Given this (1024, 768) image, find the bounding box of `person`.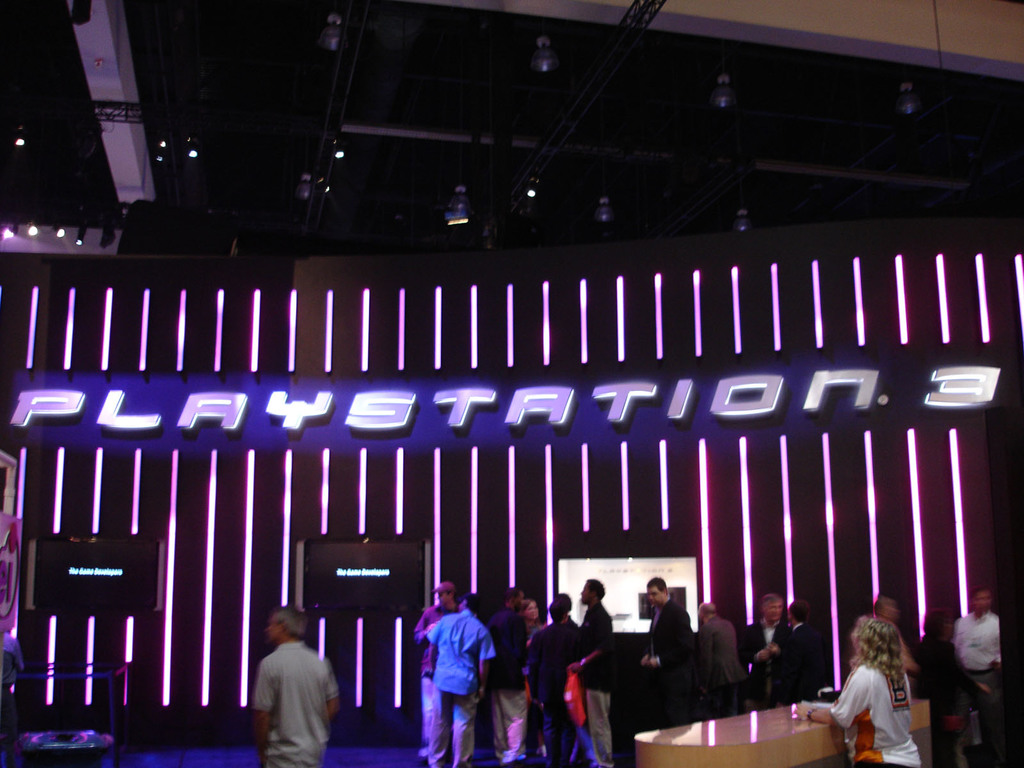
bbox=(483, 584, 536, 767).
